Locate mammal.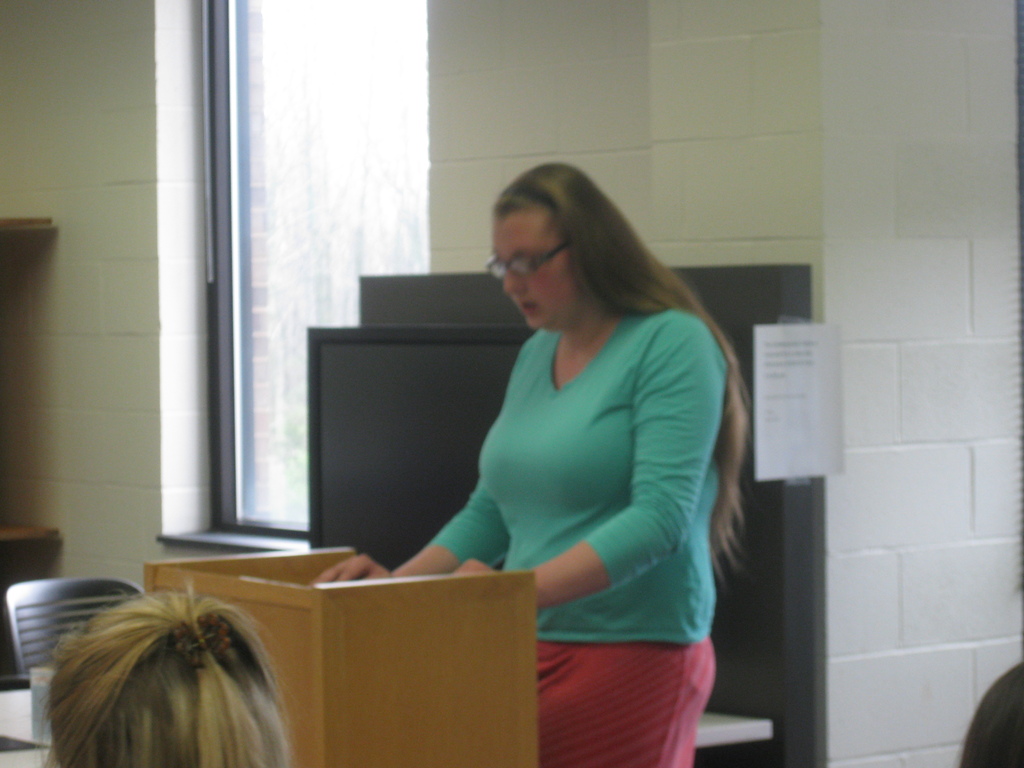
Bounding box: (41, 575, 300, 767).
